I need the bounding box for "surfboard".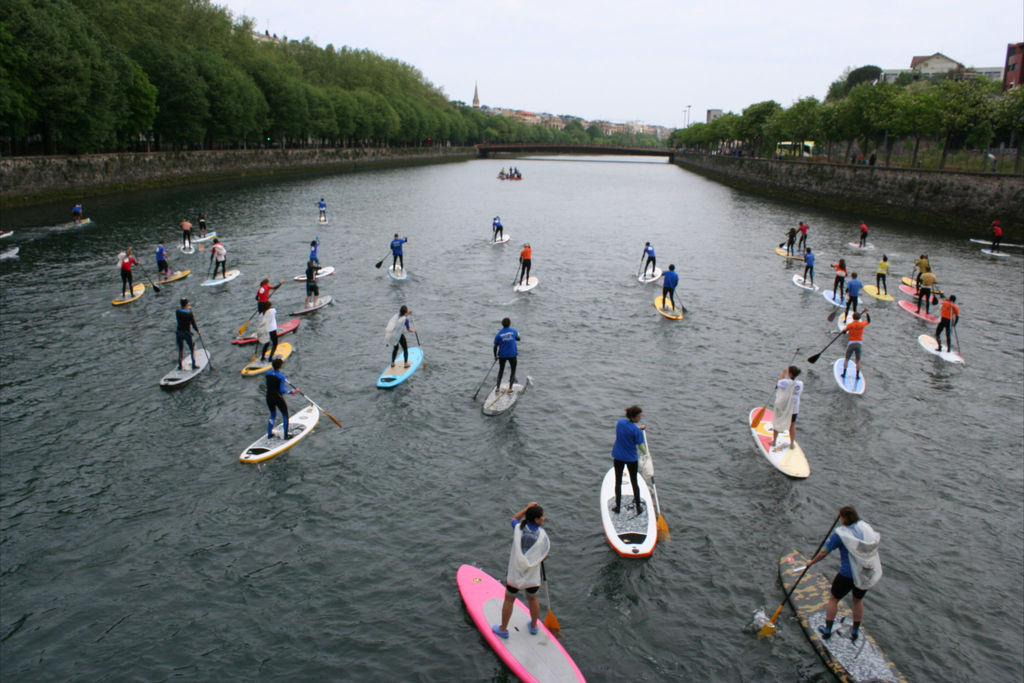
Here it is: bbox(513, 274, 540, 295).
